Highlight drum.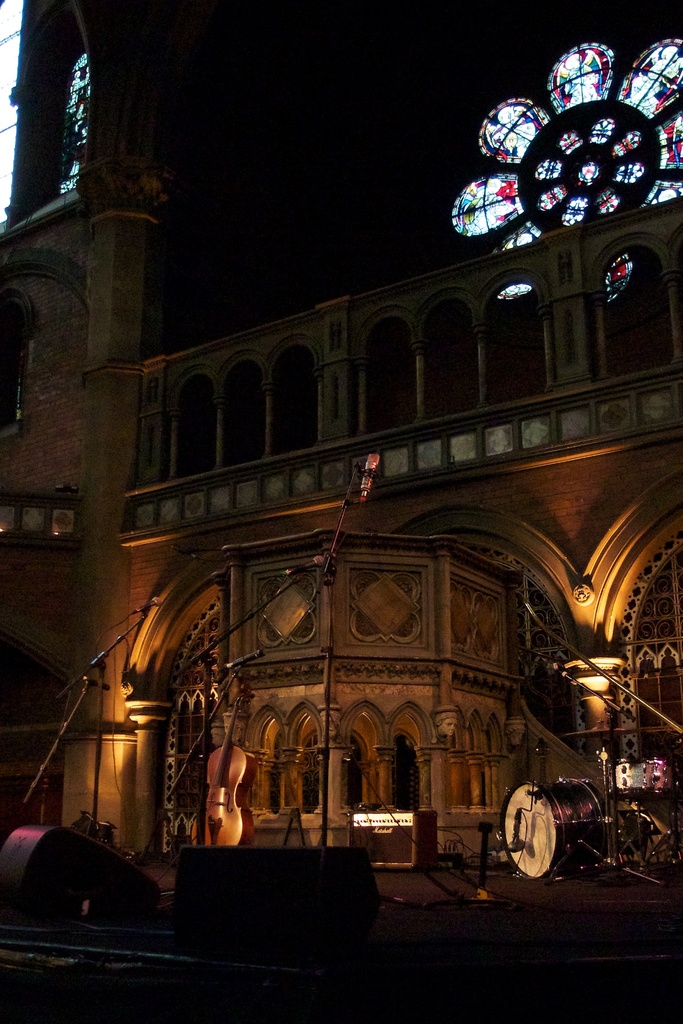
Highlighted region: bbox=[500, 778, 605, 877].
